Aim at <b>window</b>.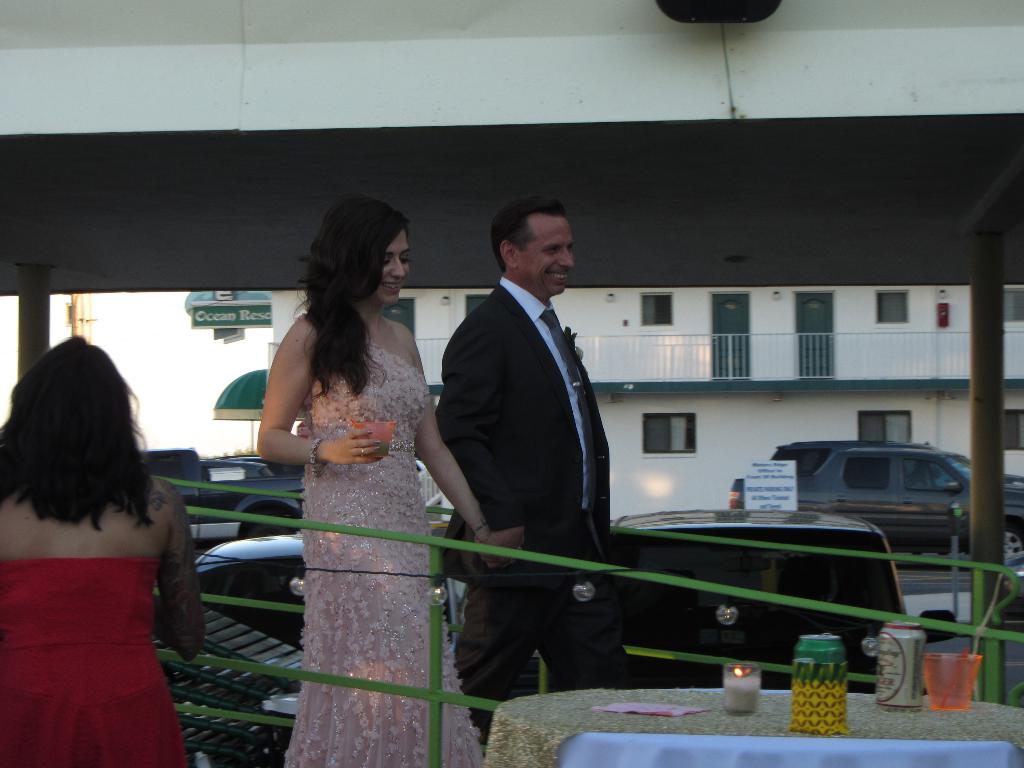
Aimed at 840/458/898/491.
